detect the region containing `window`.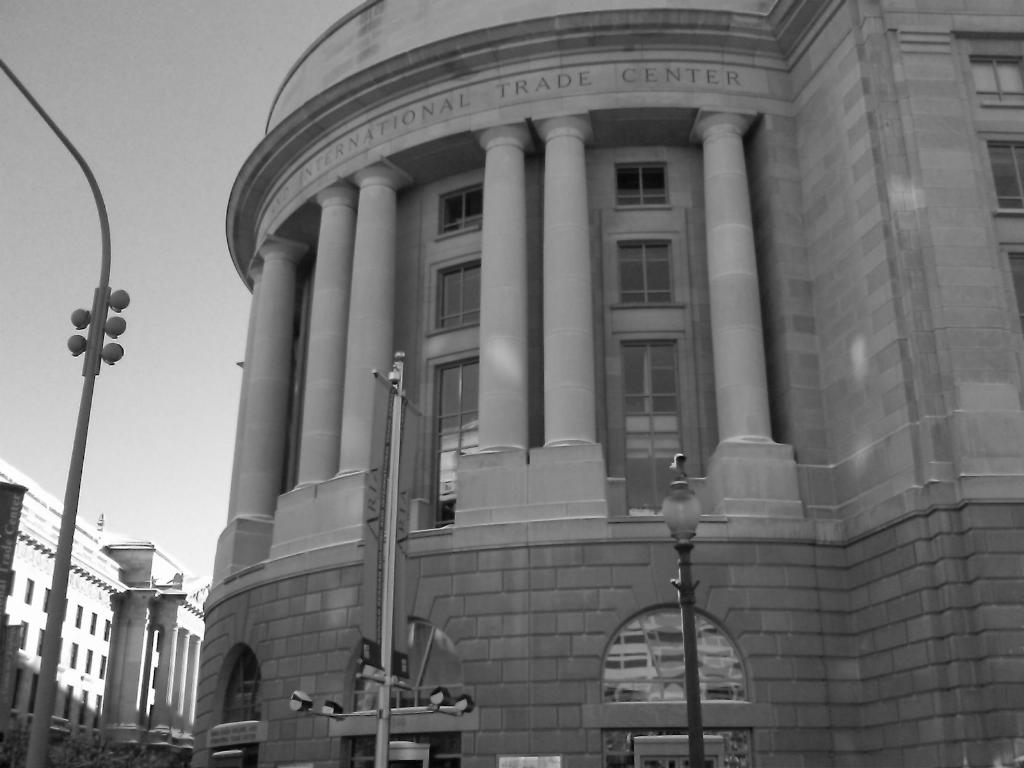
(x1=438, y1=183, x2=484, y2=243).
